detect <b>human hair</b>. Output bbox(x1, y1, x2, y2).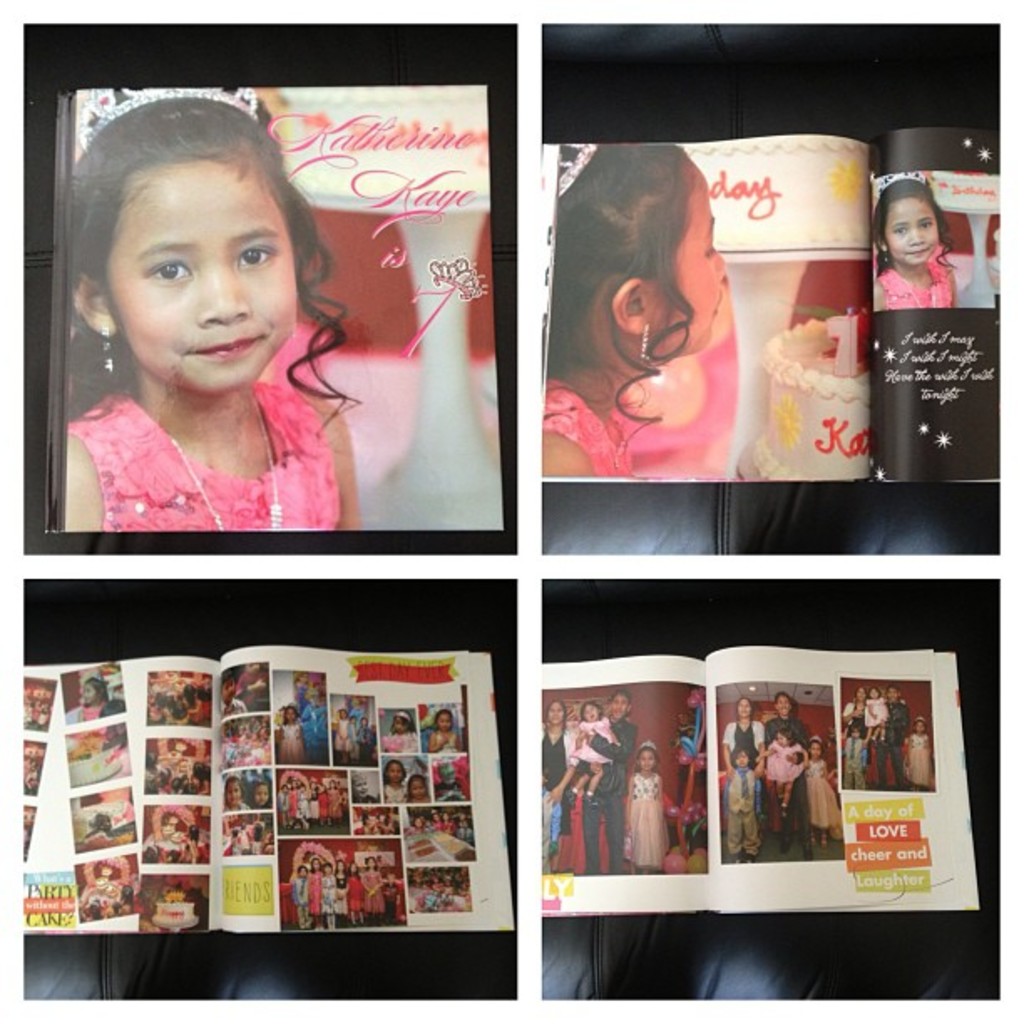
bbox(805, 731, 828, 756).
